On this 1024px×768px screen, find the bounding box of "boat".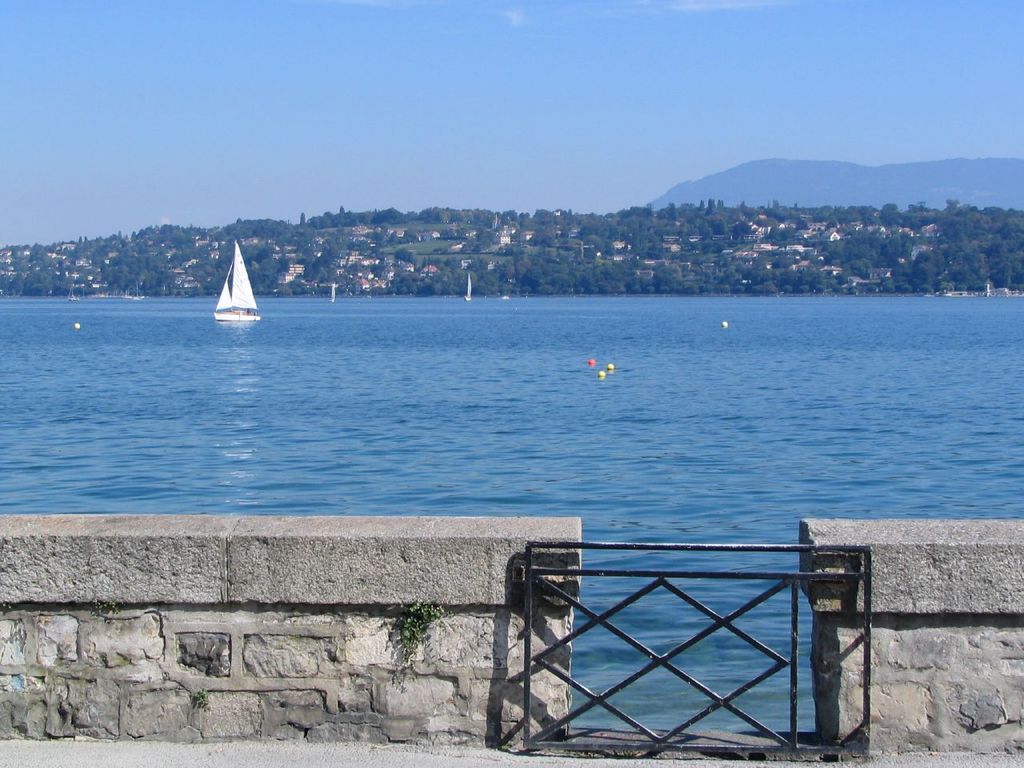
Bounding box: {"x1": 330, "y1": 285, "x2": 335, "y2": 306}.
